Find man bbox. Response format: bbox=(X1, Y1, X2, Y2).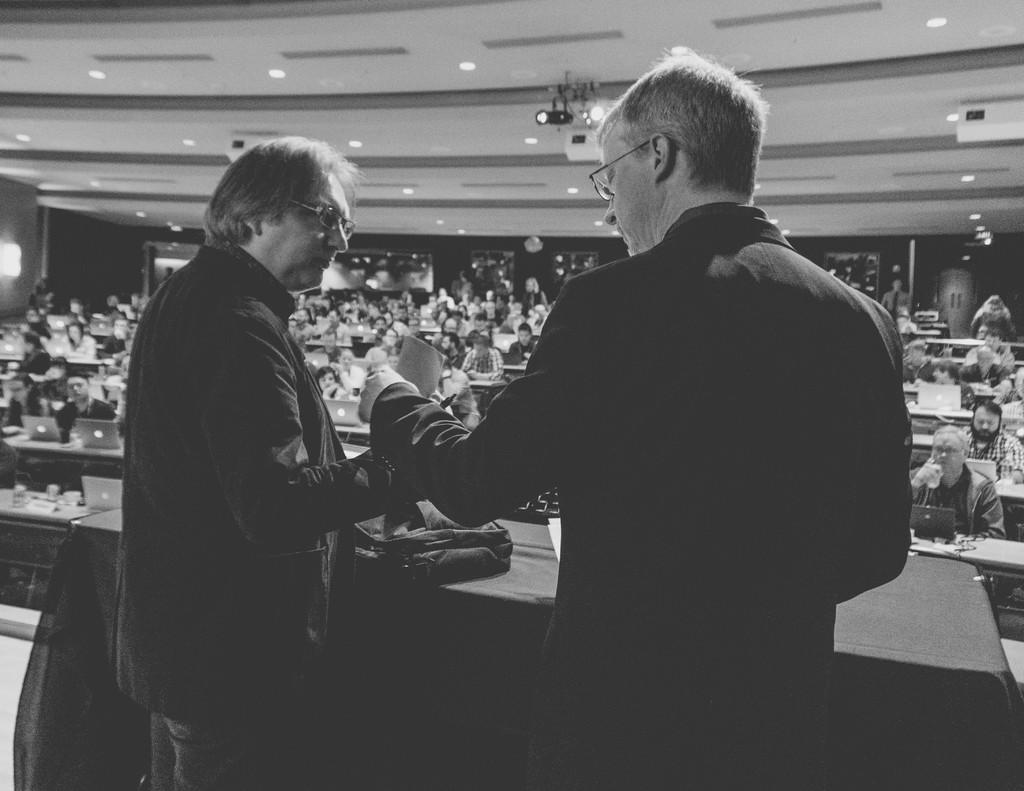
bbox=(106, 136, 428, 790).
